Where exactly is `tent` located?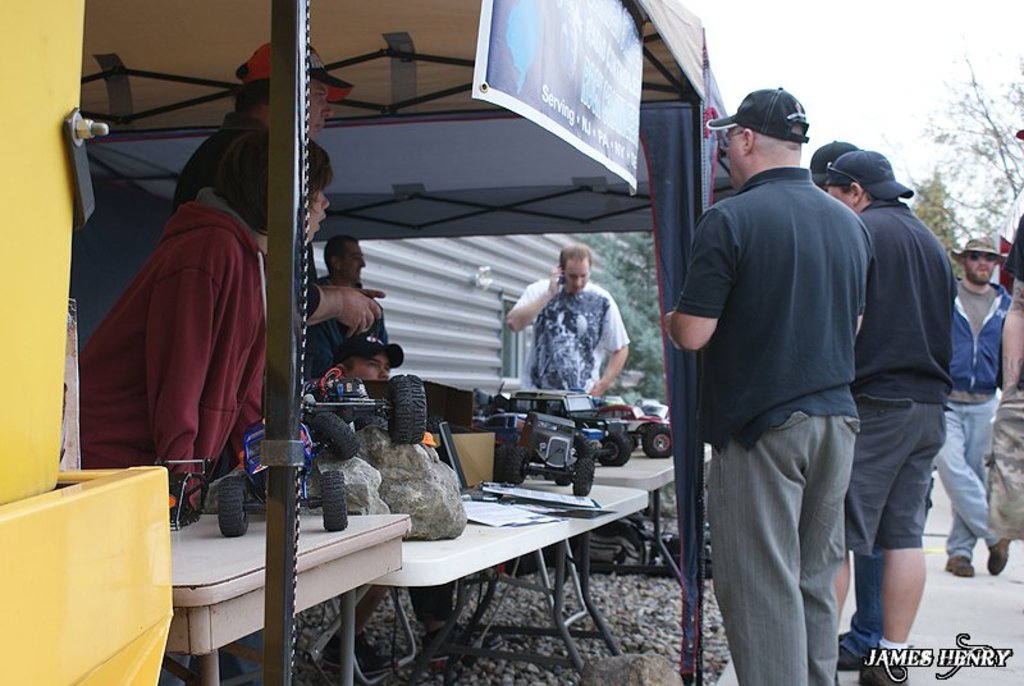
Its bounding box is locate(46, 0, 735, 685).
